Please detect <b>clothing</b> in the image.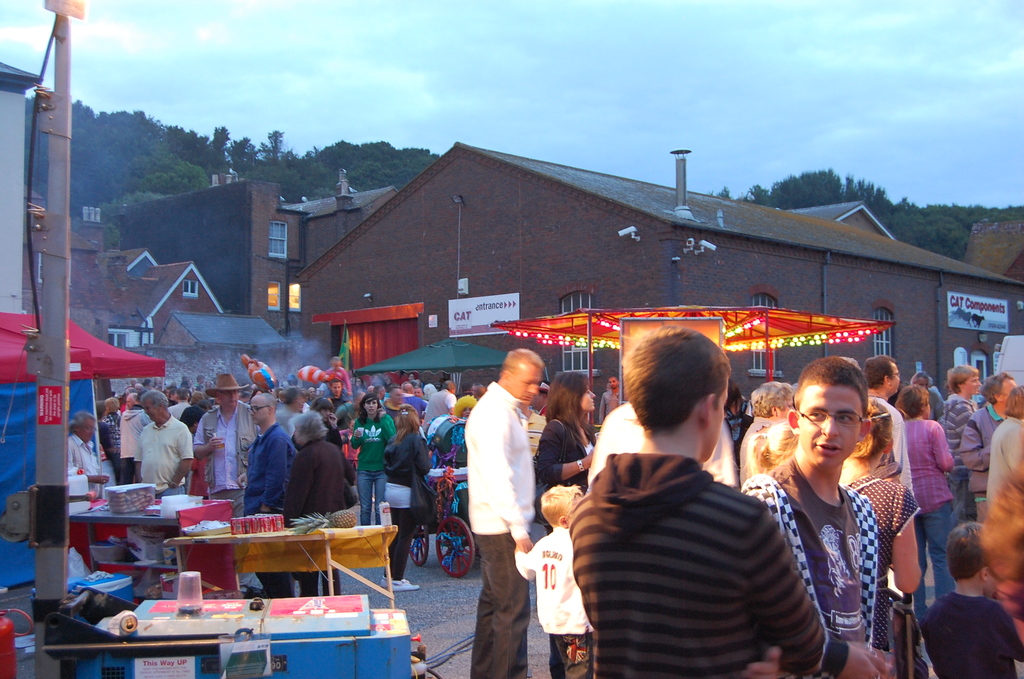
<box>986,416,1023,512</box>.
